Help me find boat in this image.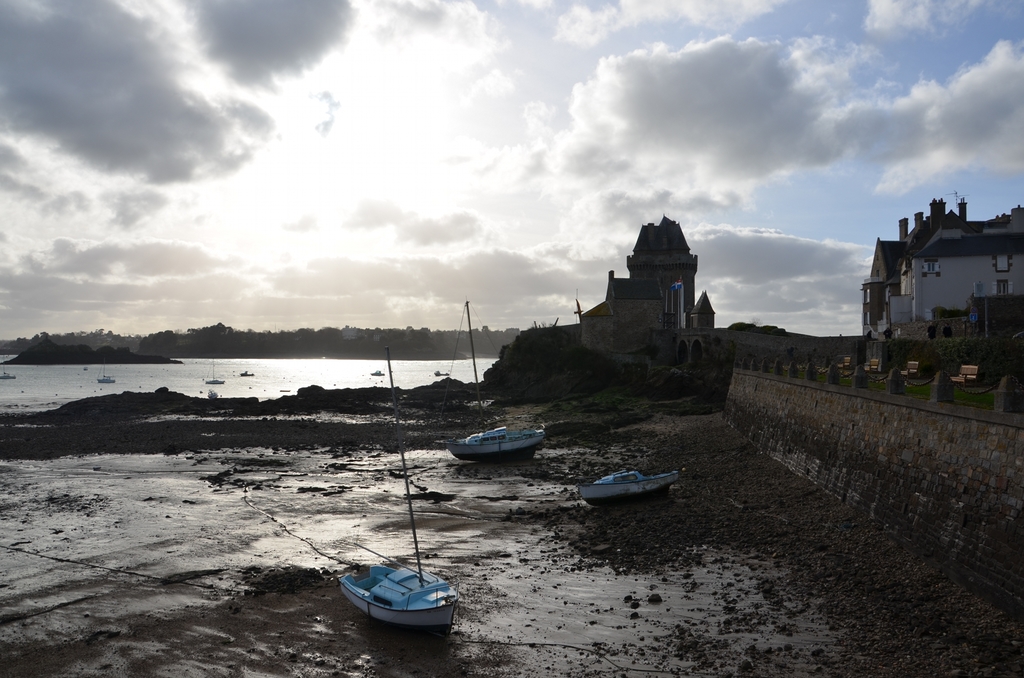
Found it: left=333, top=449, right=472, bottom=640.
